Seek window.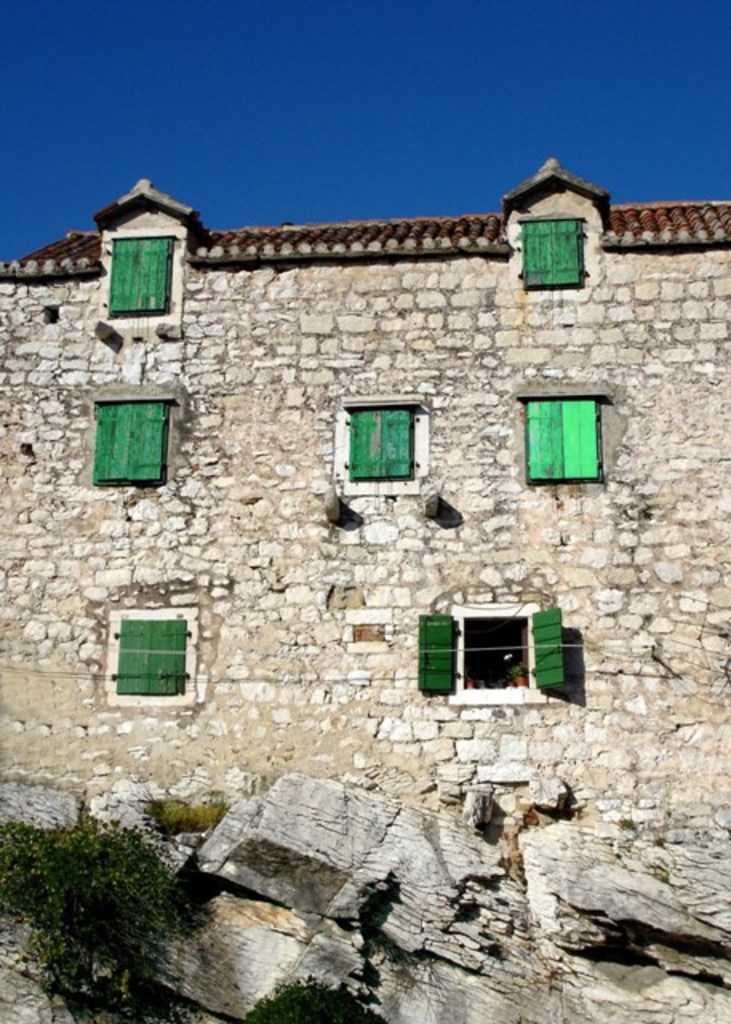
{"x1": 525, "y1": 400, "x2": 597, "y2": 482}.
